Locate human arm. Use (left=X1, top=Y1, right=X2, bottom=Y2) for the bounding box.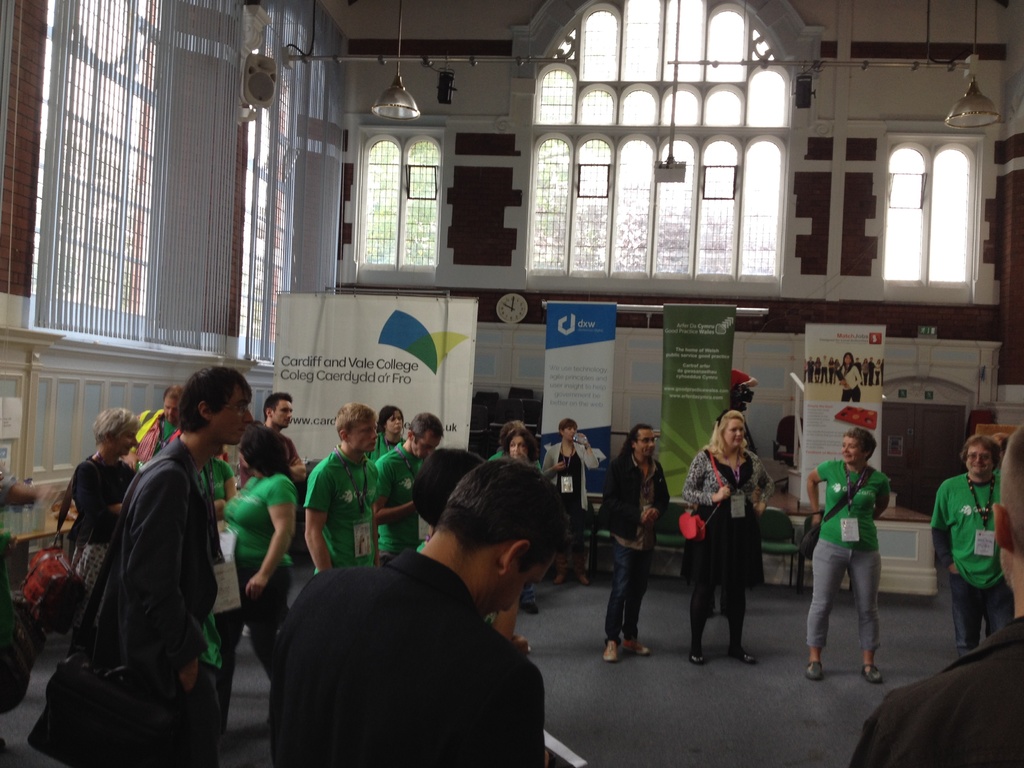
(left=376, top=455, right=416, bottom=526).
